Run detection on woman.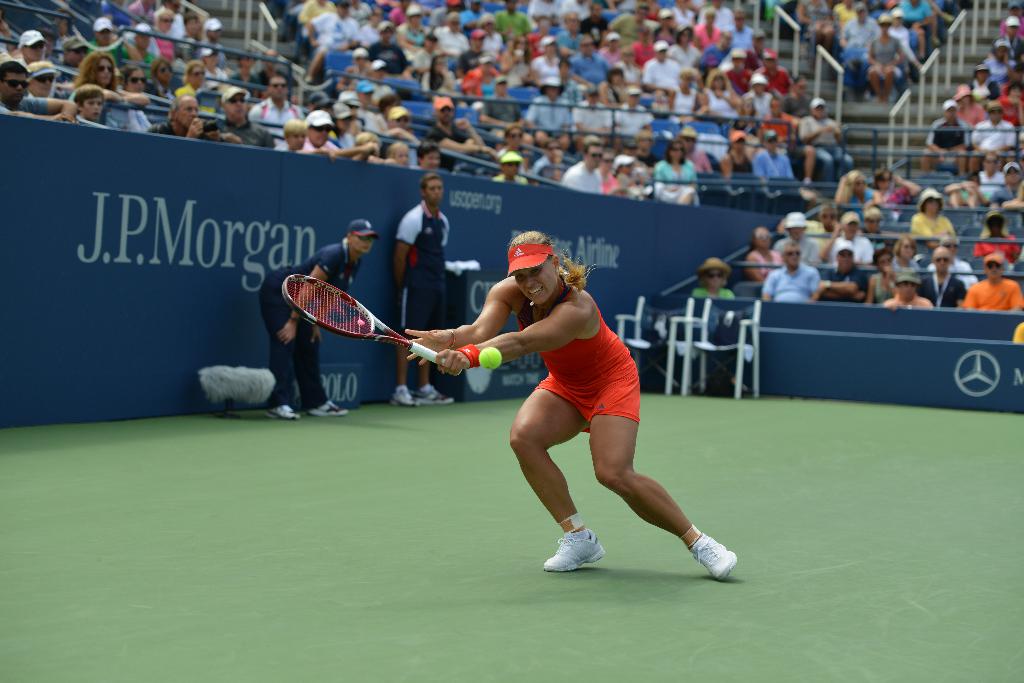
Result: [669, 23, 701, 68].
